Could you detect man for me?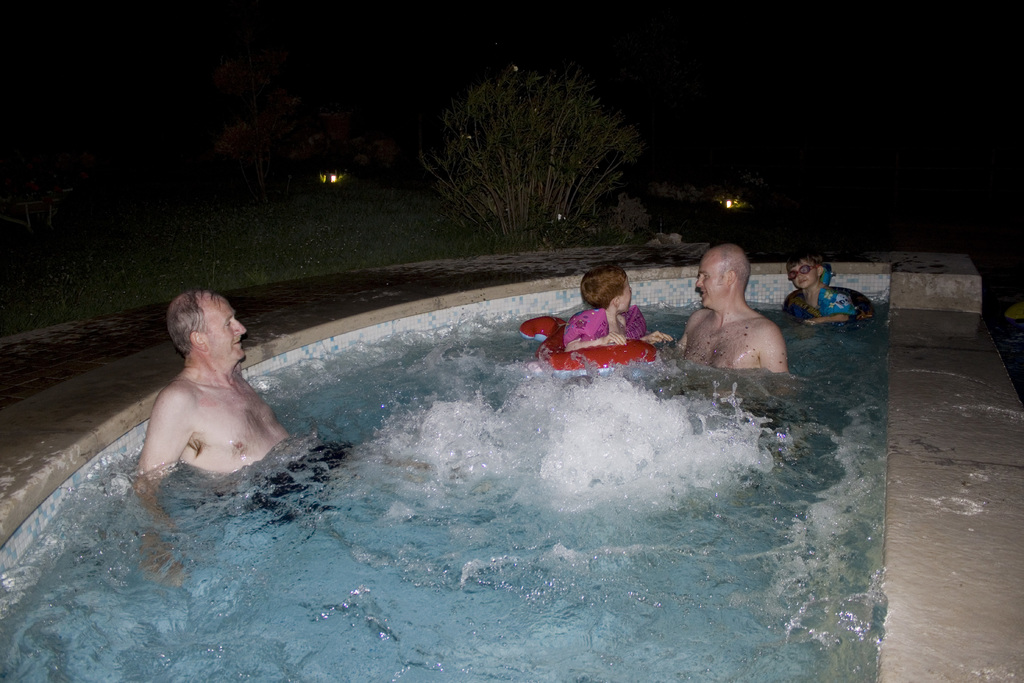
Detection result: locate(654, 243, 783, 397).
